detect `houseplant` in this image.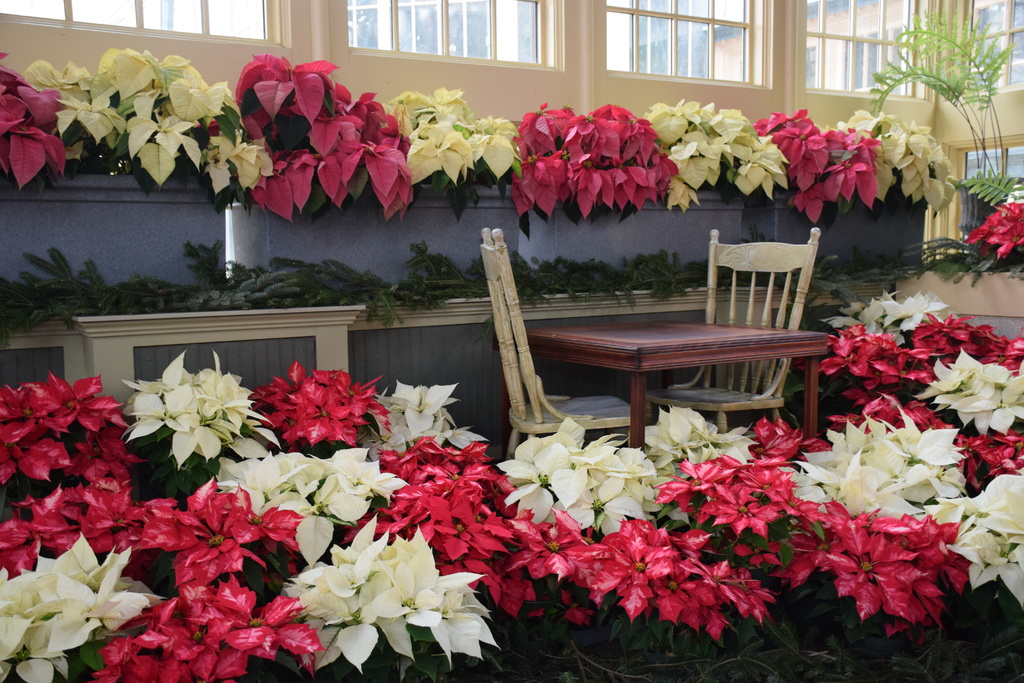
Detection: [515,97,788,264].
